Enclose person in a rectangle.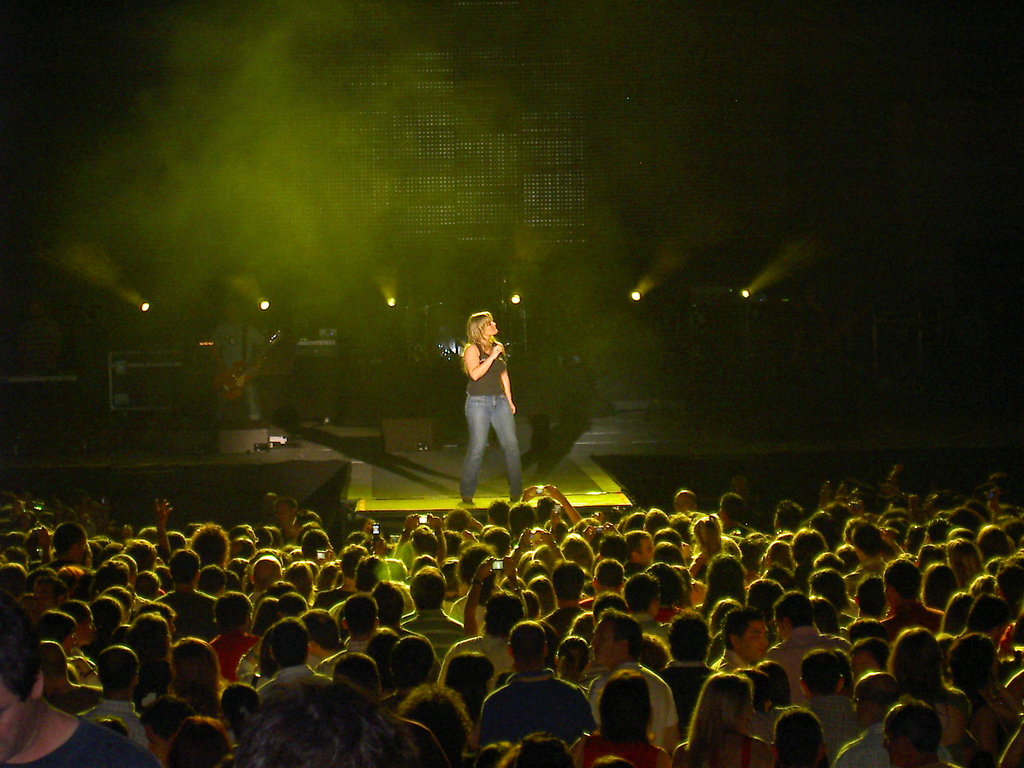
(256, 616, 338, 699).
